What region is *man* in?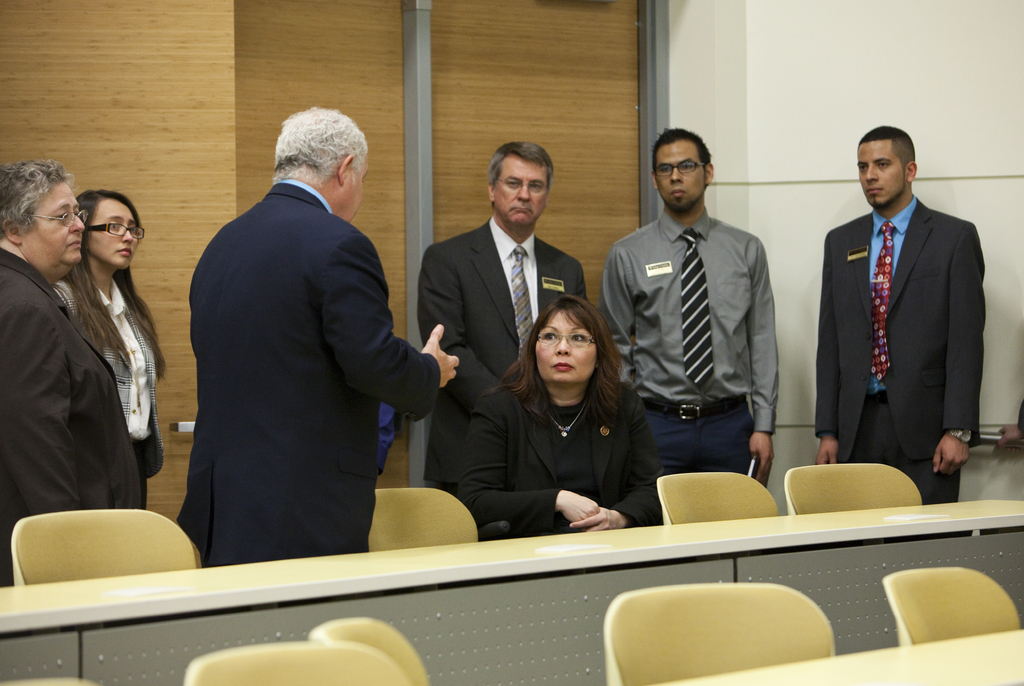
select_region(0, 159, 141, 587).
